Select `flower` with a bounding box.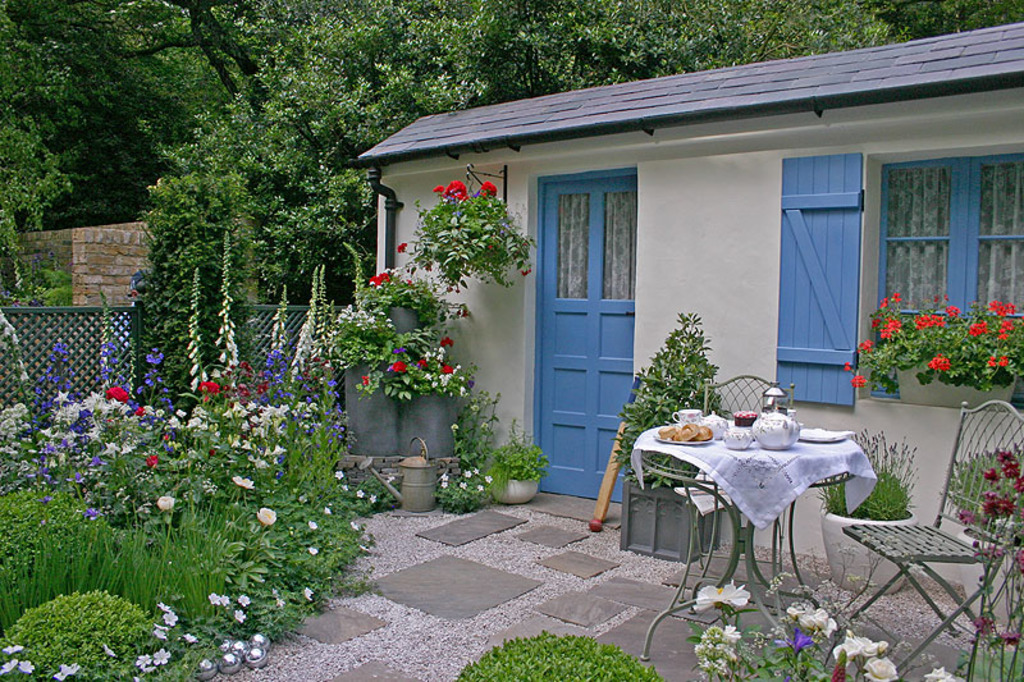
(449,422,461,434).
